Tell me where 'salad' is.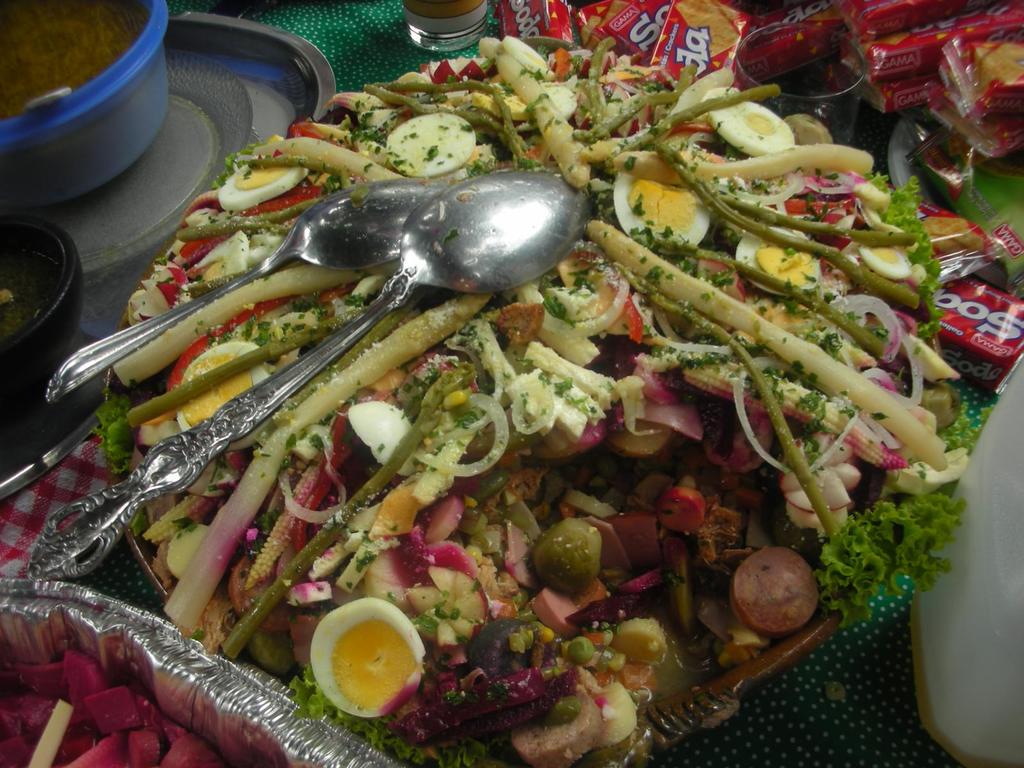
'salad' is at 41,33,977,767.
